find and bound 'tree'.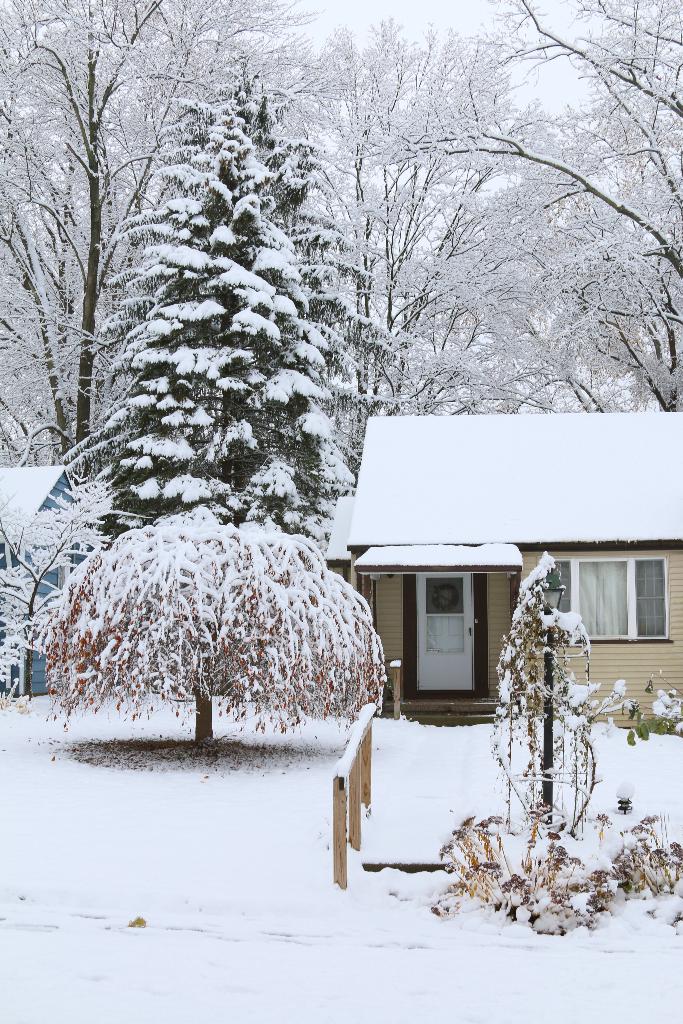
Bound: locate(29, 490, 396, 772).
